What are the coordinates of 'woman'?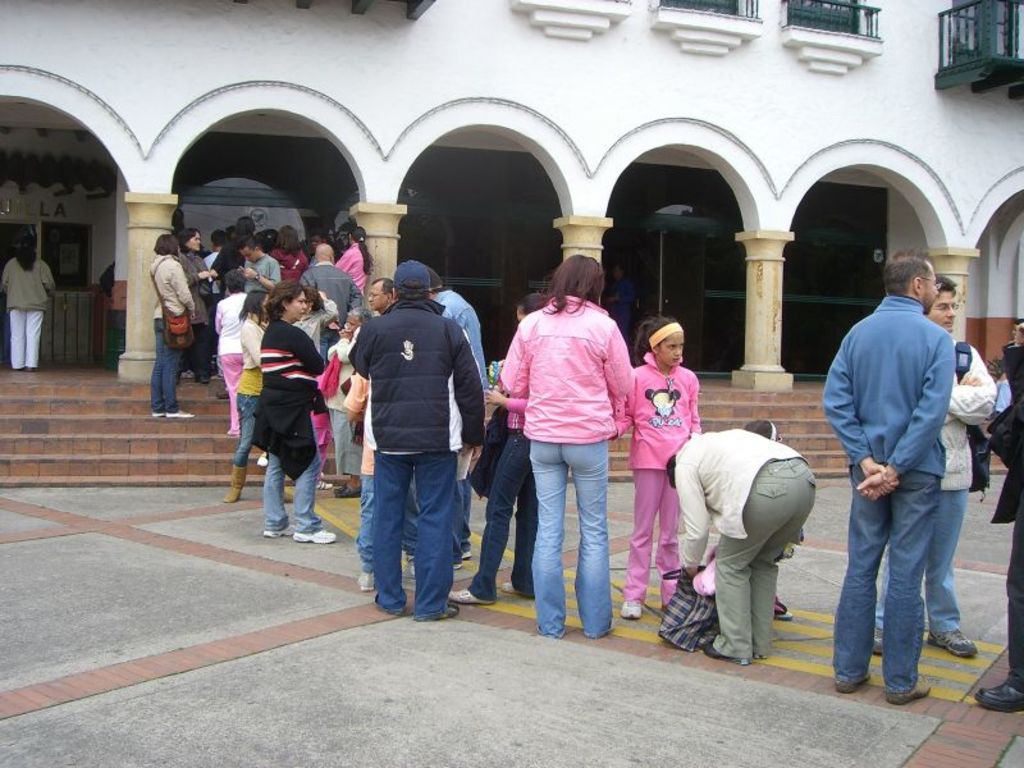
l=147, t=229, r=191, b=420.
